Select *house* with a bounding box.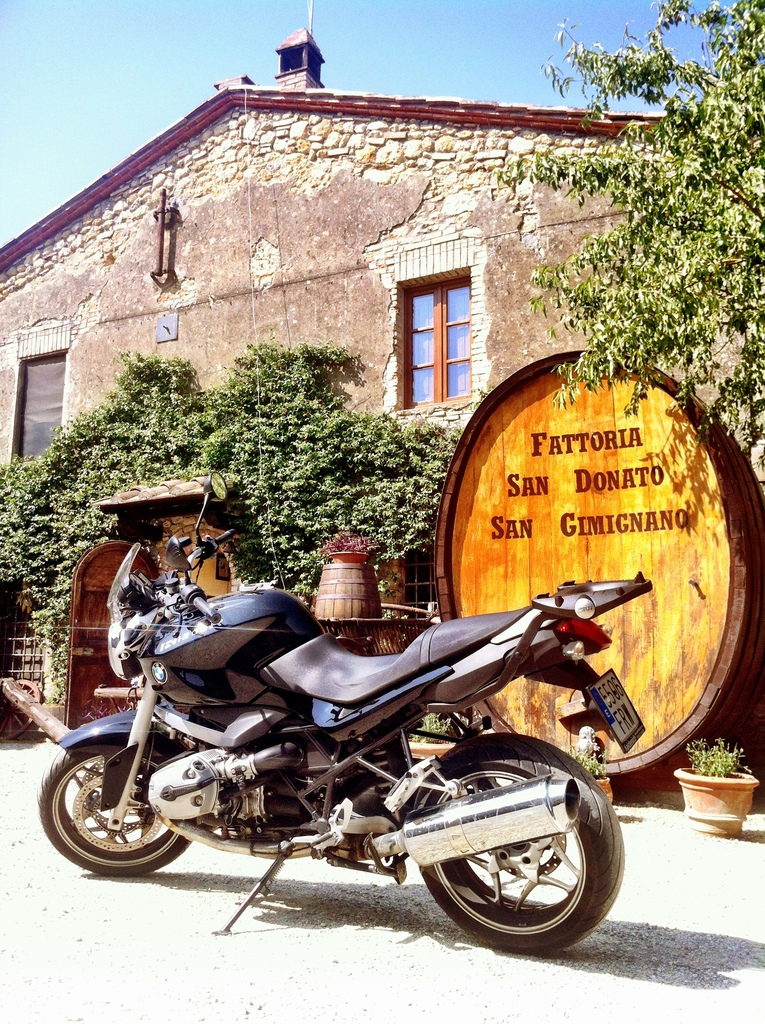
[x1=8, y1=85, x2=764, y2=767].
